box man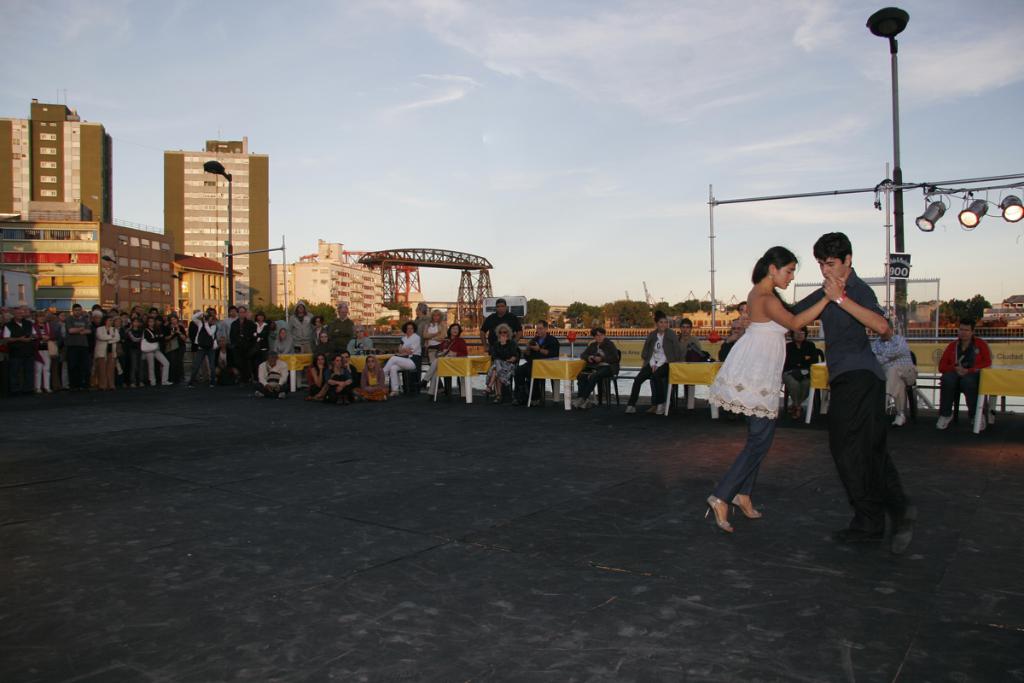
bbox=[869, 317, 921, 425]
